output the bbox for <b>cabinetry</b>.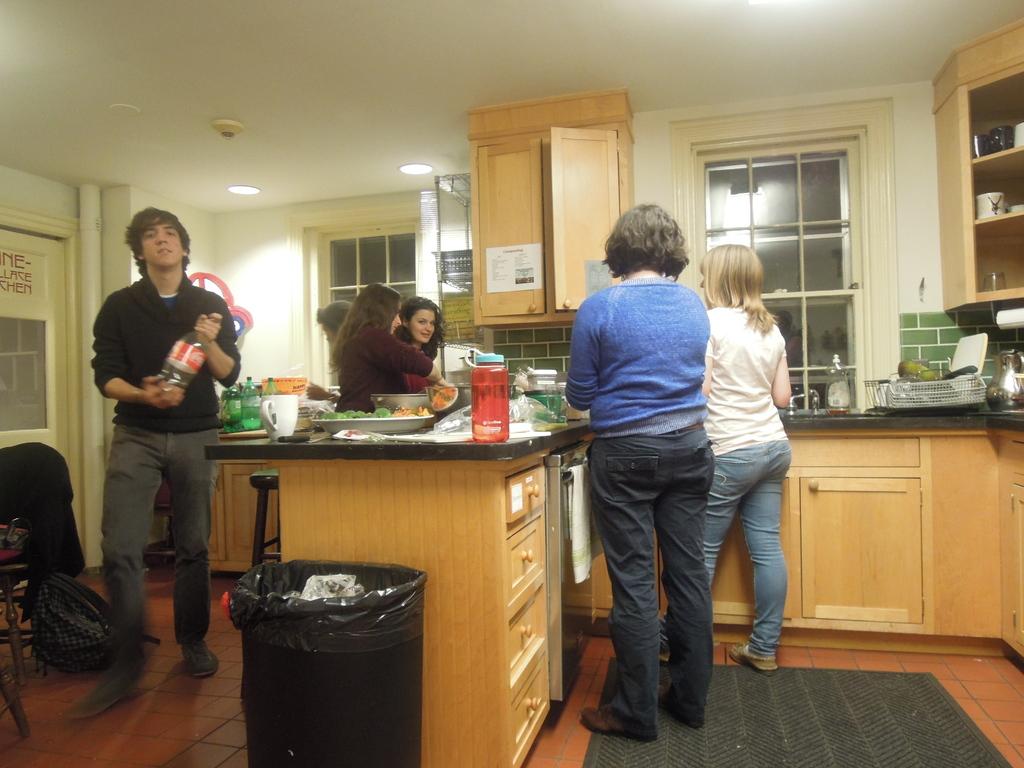
crop(168, 452, 287, 589).
